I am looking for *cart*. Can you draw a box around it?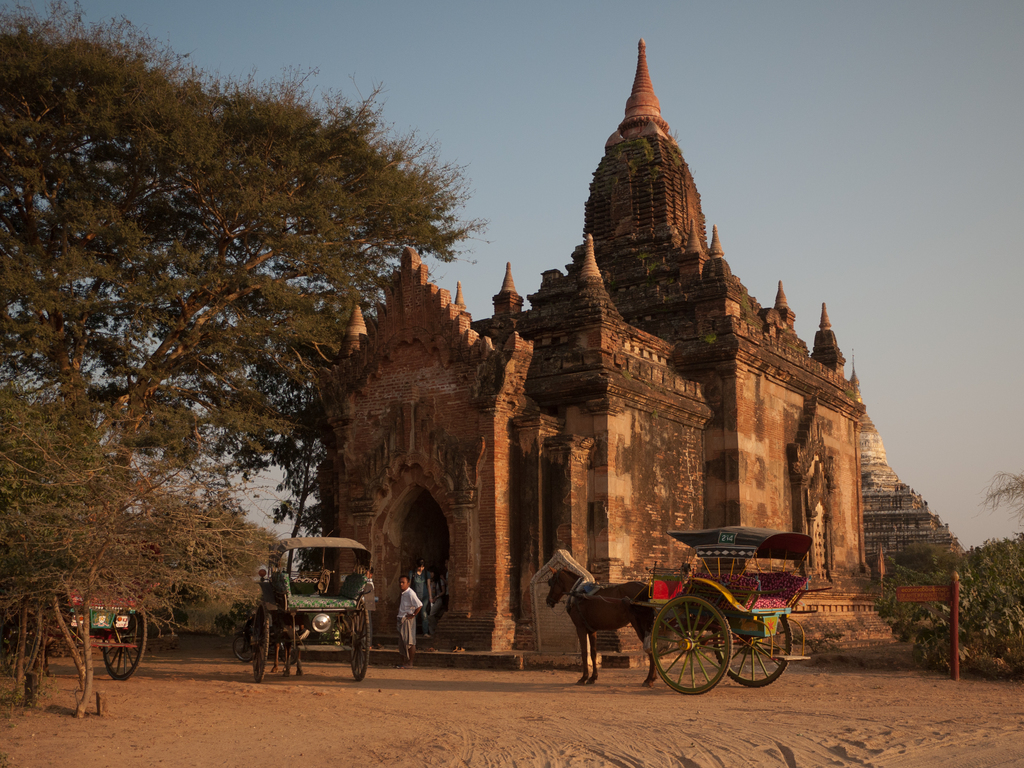
Sure, the bounding box is pyautogui.locateOnScreen(252, 537, 372, 685).
